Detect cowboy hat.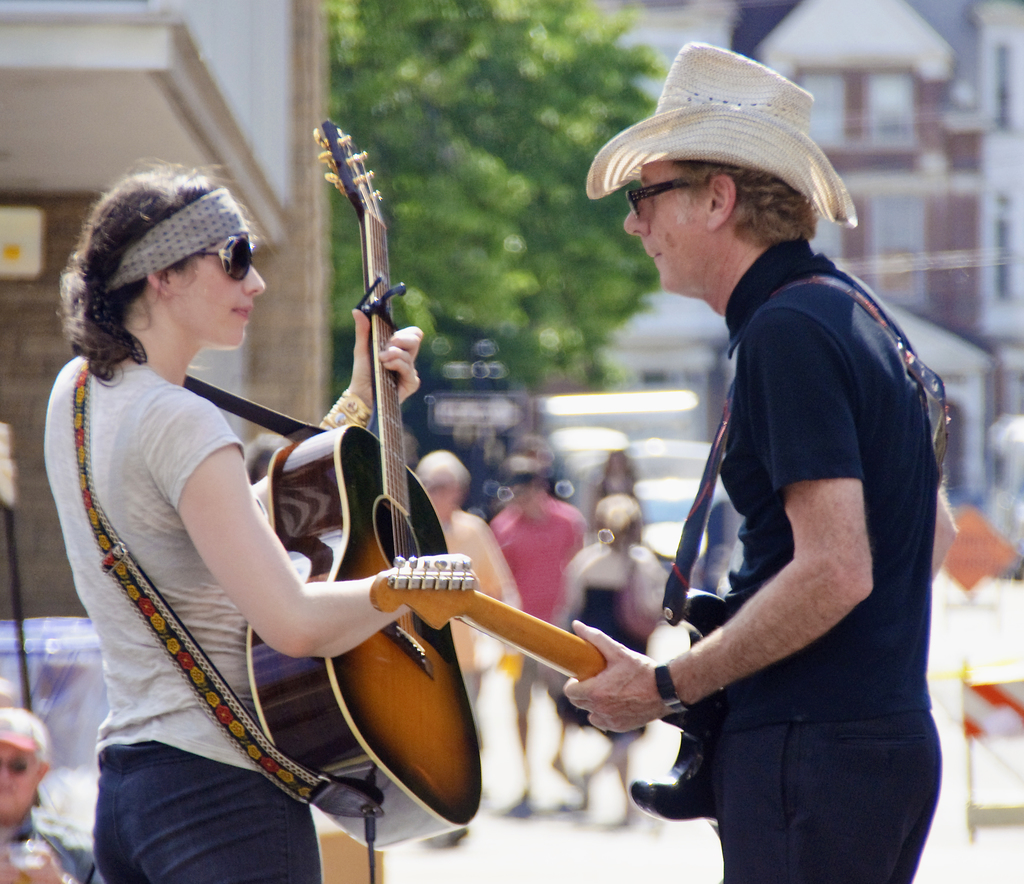
Detected at (596, 33, 833, 261).
